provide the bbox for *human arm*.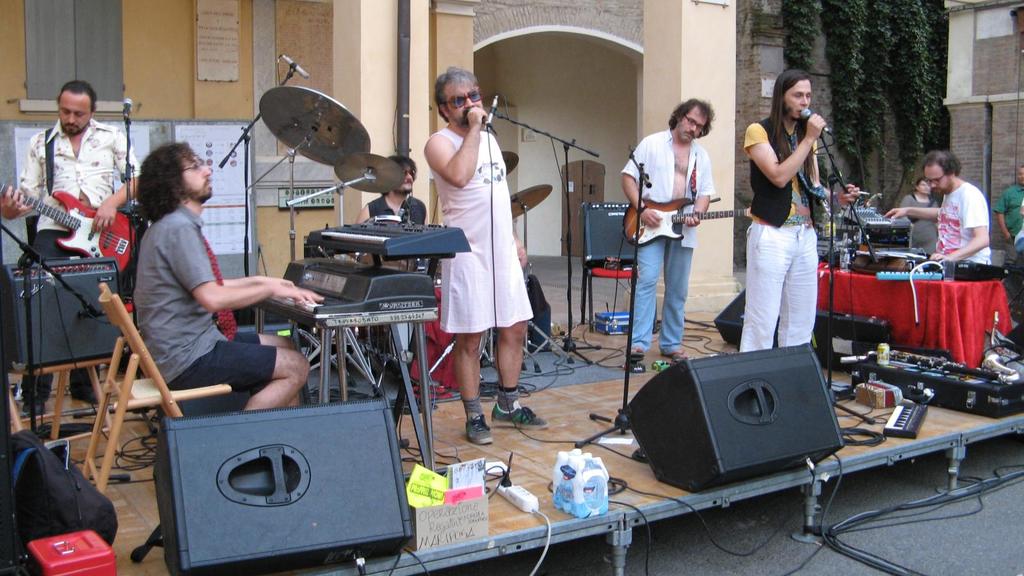
[950,186,975,267].
